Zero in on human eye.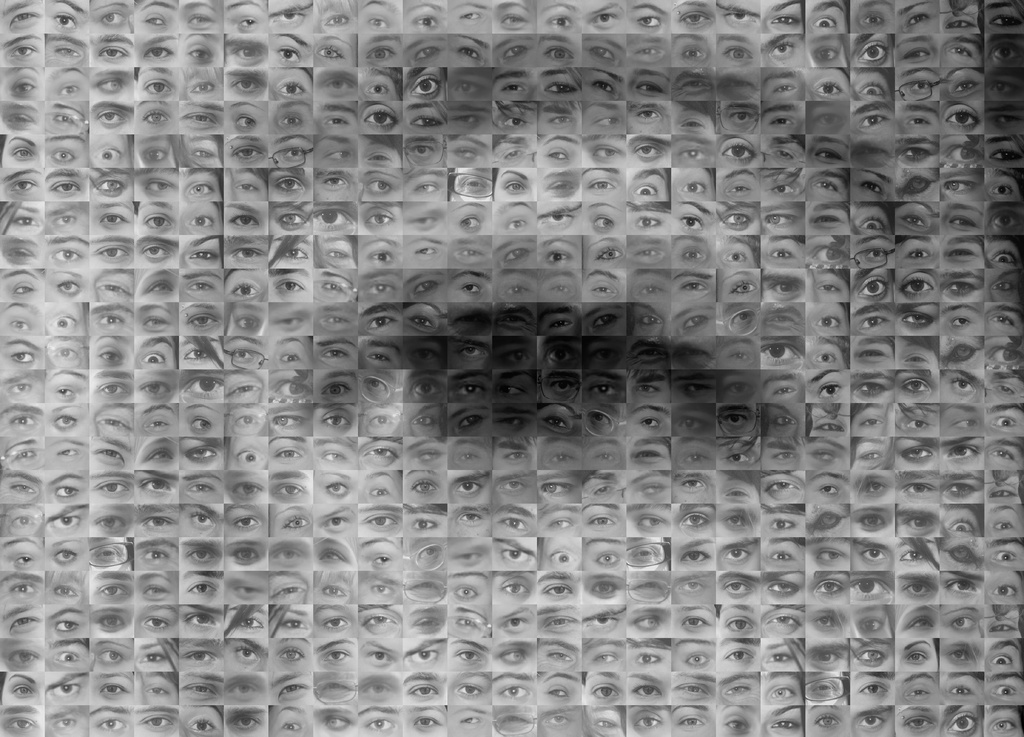
Zeroed in: box(810, 683, 836, 698).
